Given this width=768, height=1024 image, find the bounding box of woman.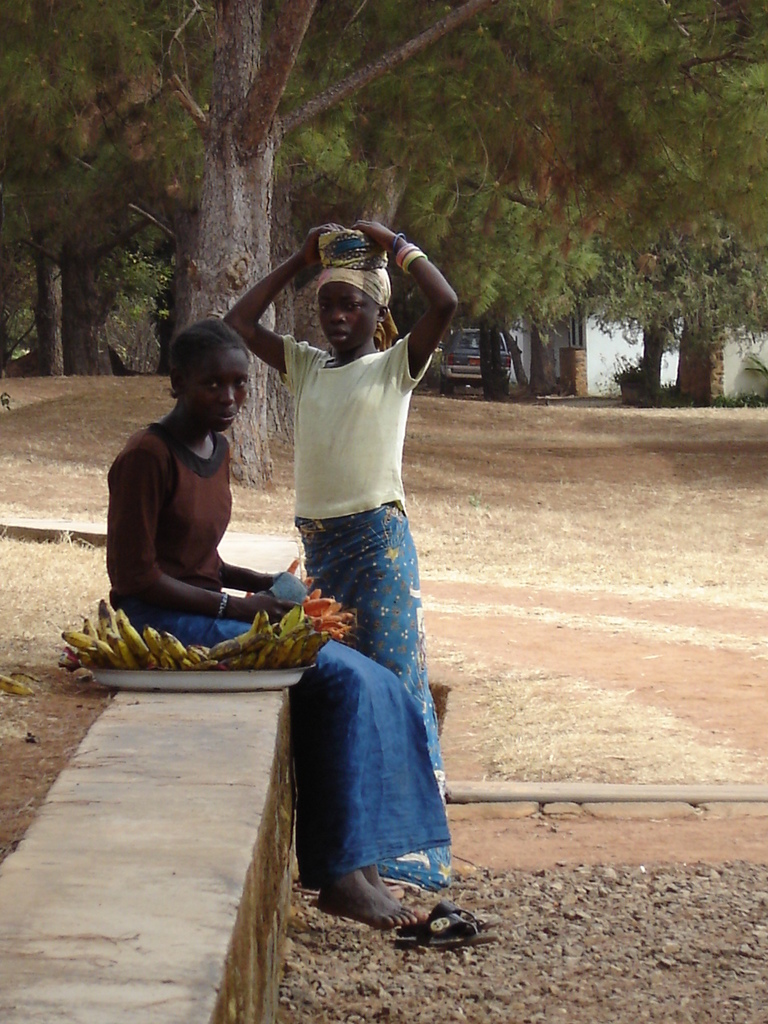
<region>105, 320, 441, 923</region>.
